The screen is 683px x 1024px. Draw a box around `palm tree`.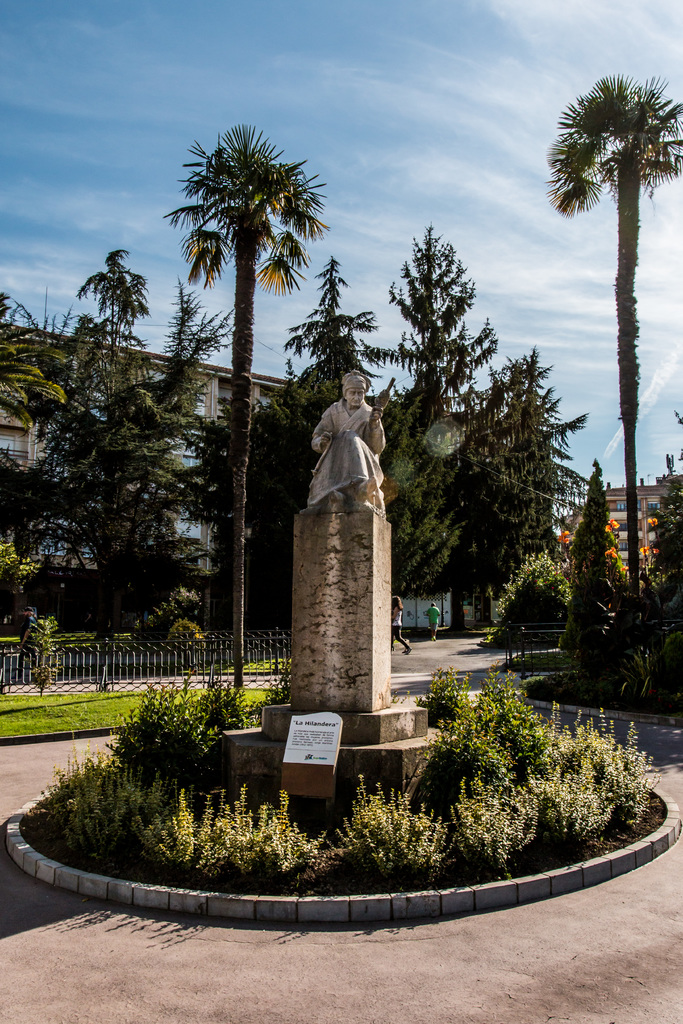
165, 129, 322, 685.
